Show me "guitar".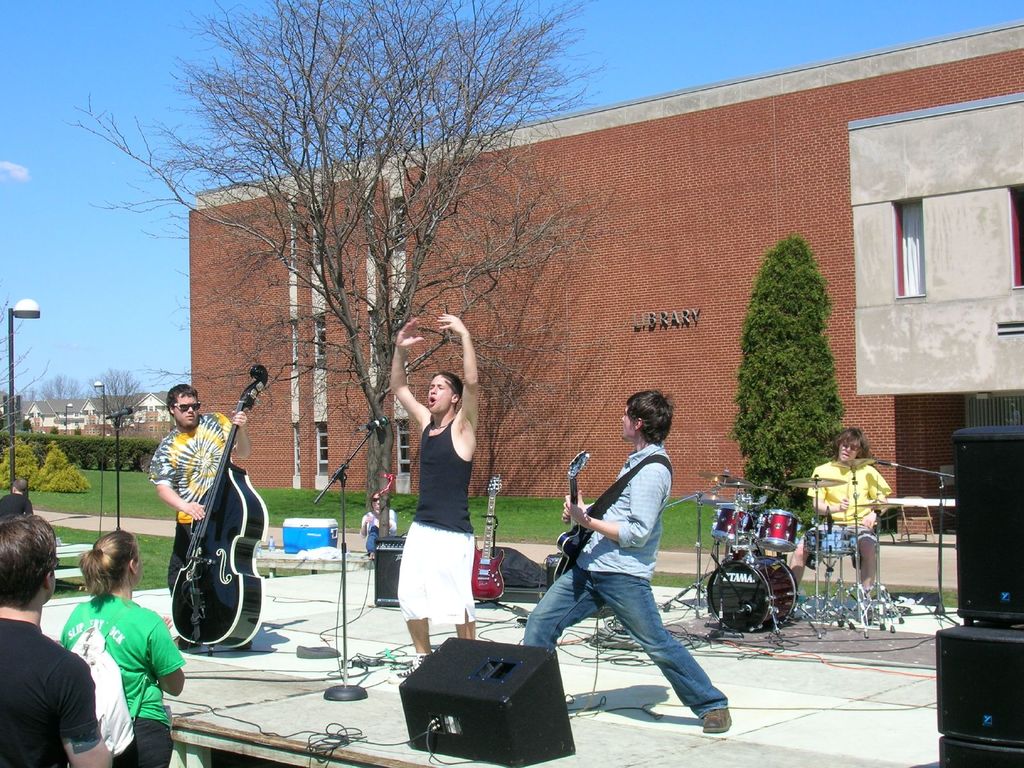
"guitar" is here: bbox=(172, 362, 266, 652).
